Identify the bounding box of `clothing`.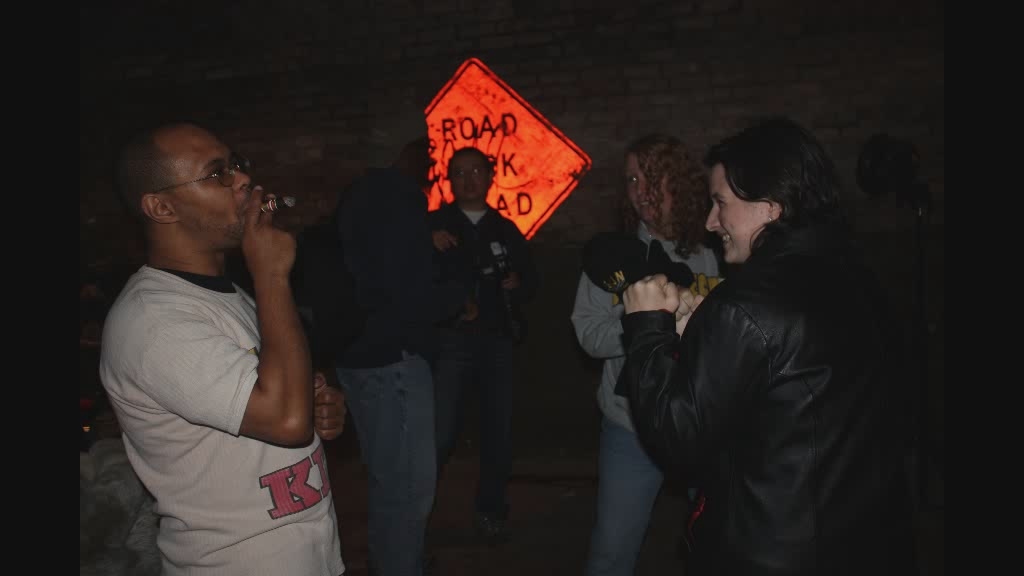
(x1=432, y1=199, x2=534, y2=568).
